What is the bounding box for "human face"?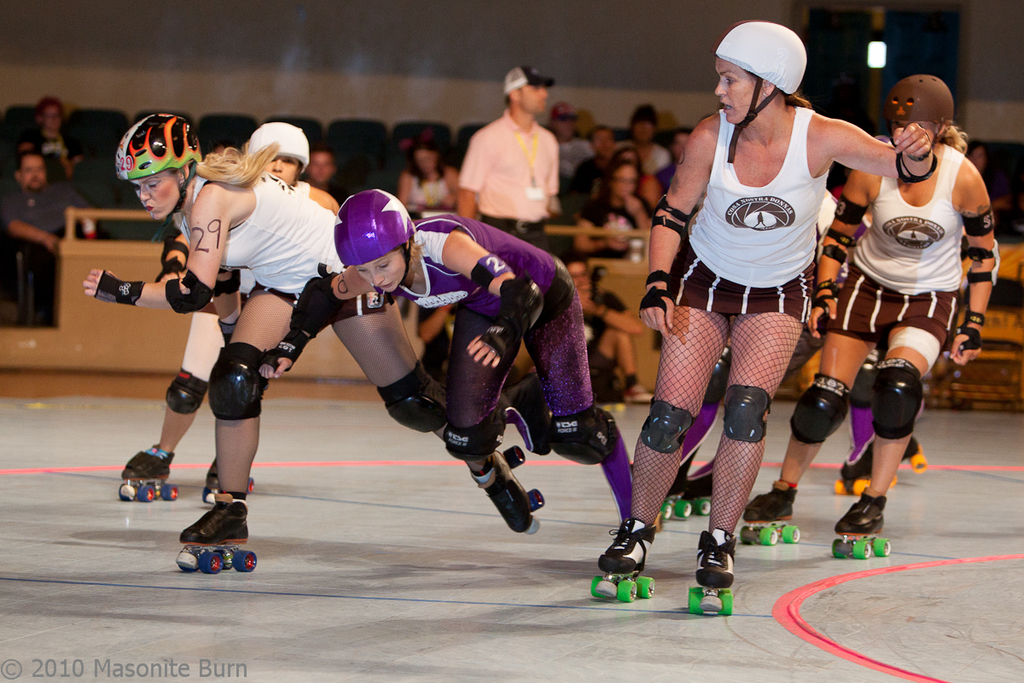
590/126/617/157.
